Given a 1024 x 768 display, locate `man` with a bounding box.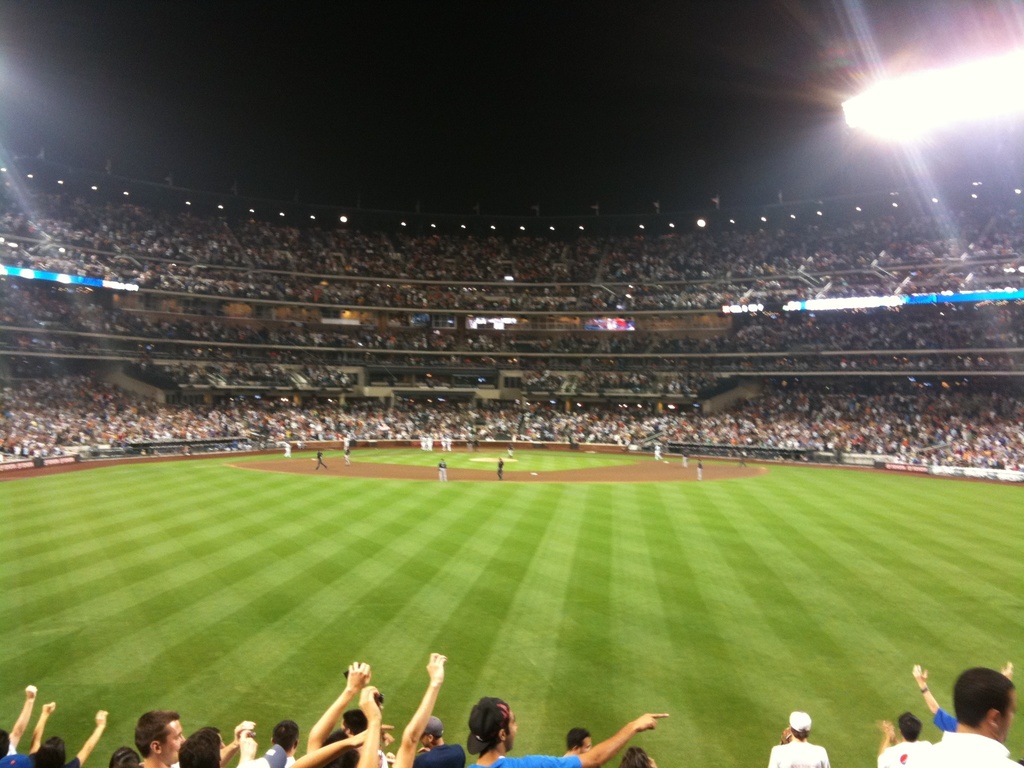
Located: bbox=[681, 451, 691, 464].
